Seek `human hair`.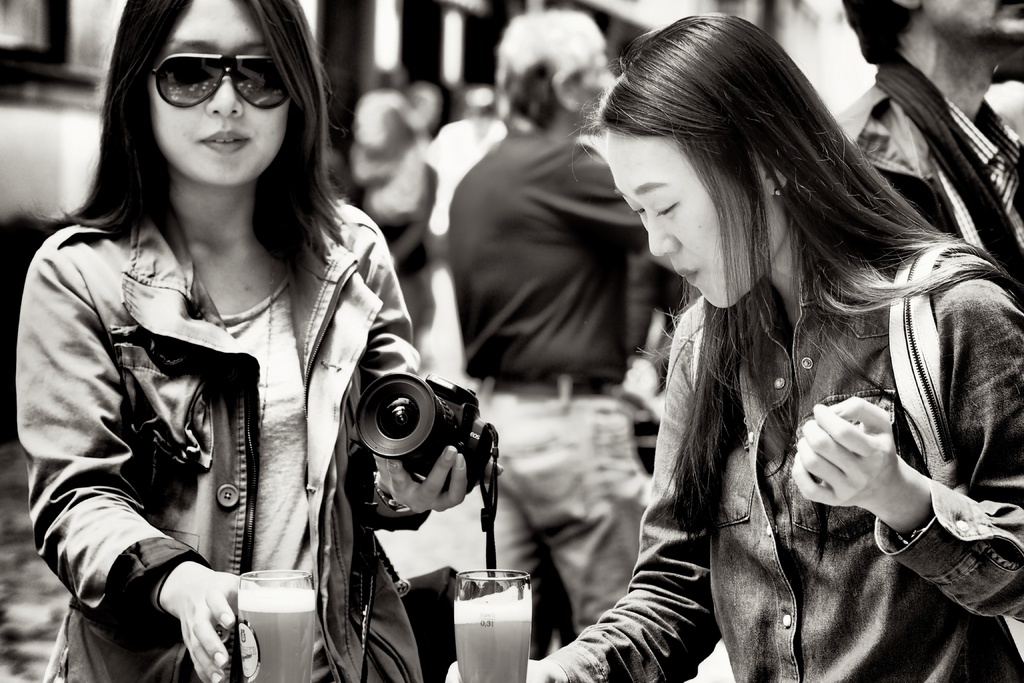
<bbox>29, 0, 346, 273</bbox>.
